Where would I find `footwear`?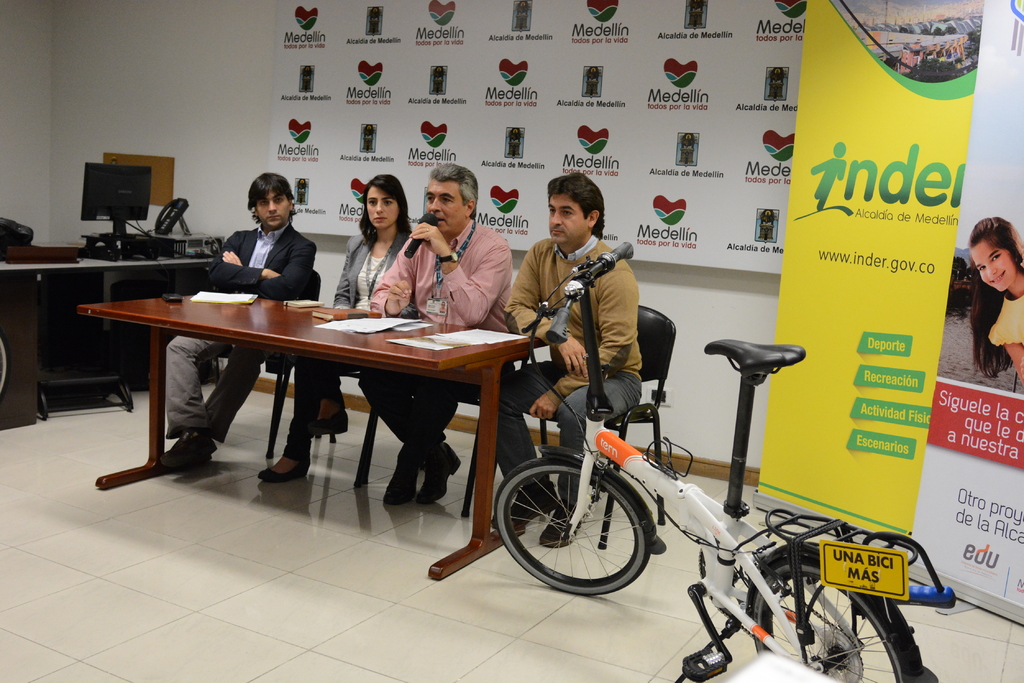
At l=315, t=406, r=346, b=438.
